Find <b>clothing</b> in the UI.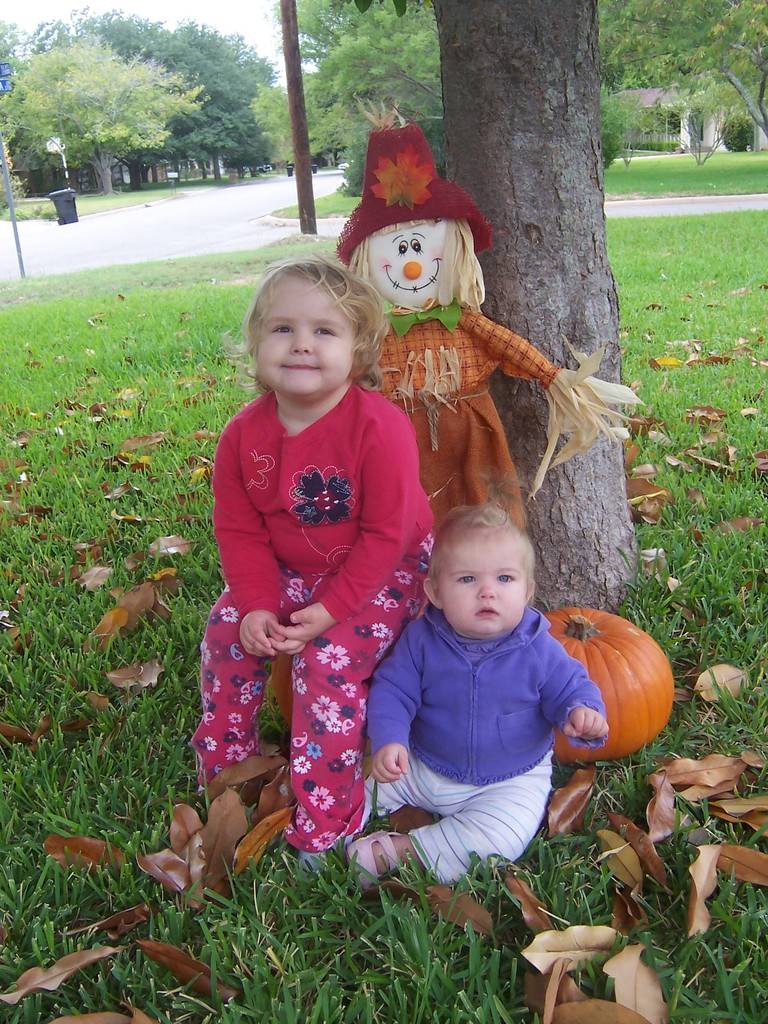
UI element at (203, 540, 406, 853).
